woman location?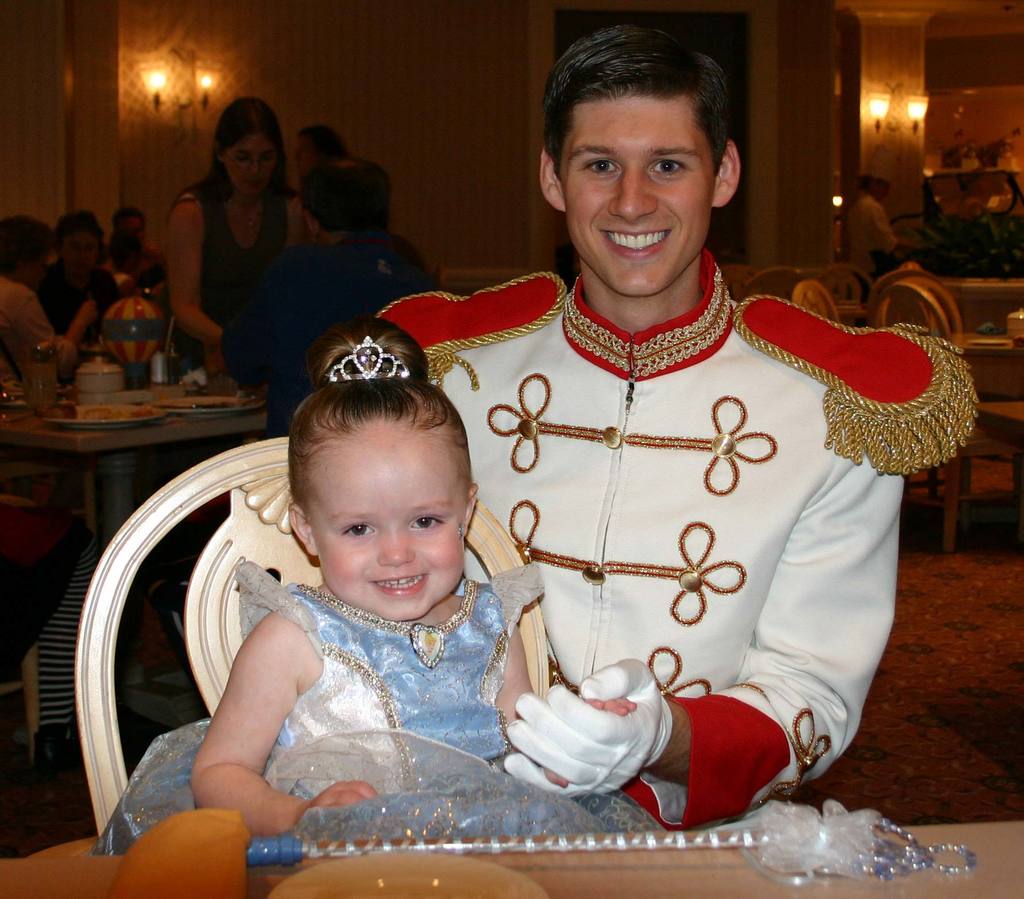
144, 109, 303, 375
